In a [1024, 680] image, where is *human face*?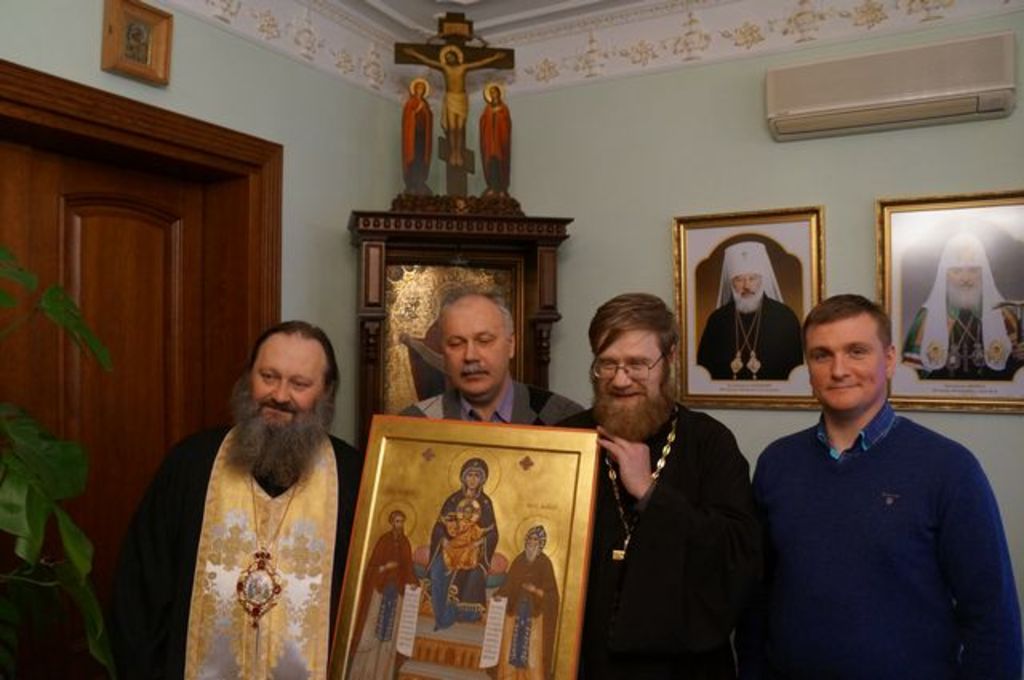
crop(803, 315, 883, 405).
